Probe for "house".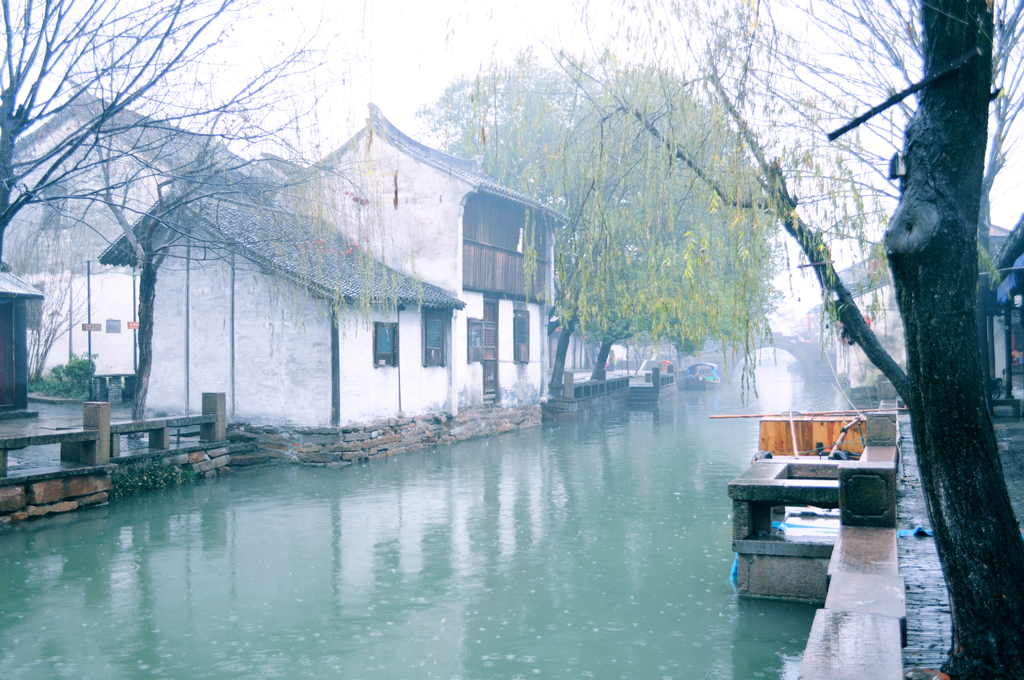
Probe result: [left=0, top=75, right=280, bottom=400].
